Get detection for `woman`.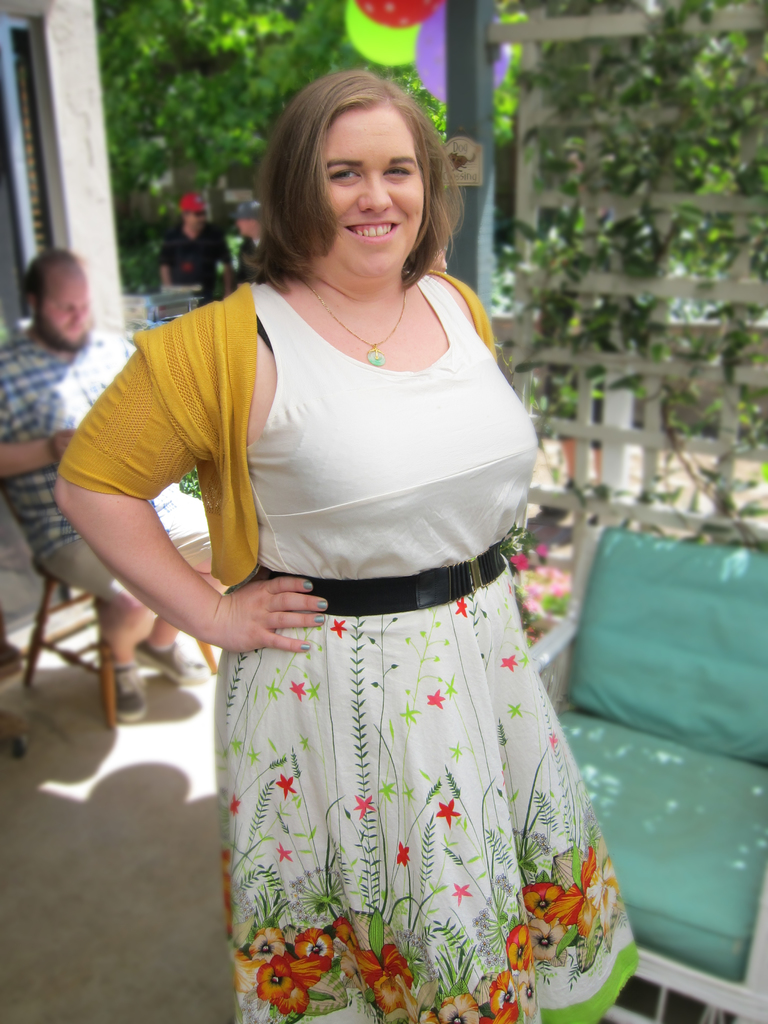
Detection: detection(72, 93, 620, 962).
